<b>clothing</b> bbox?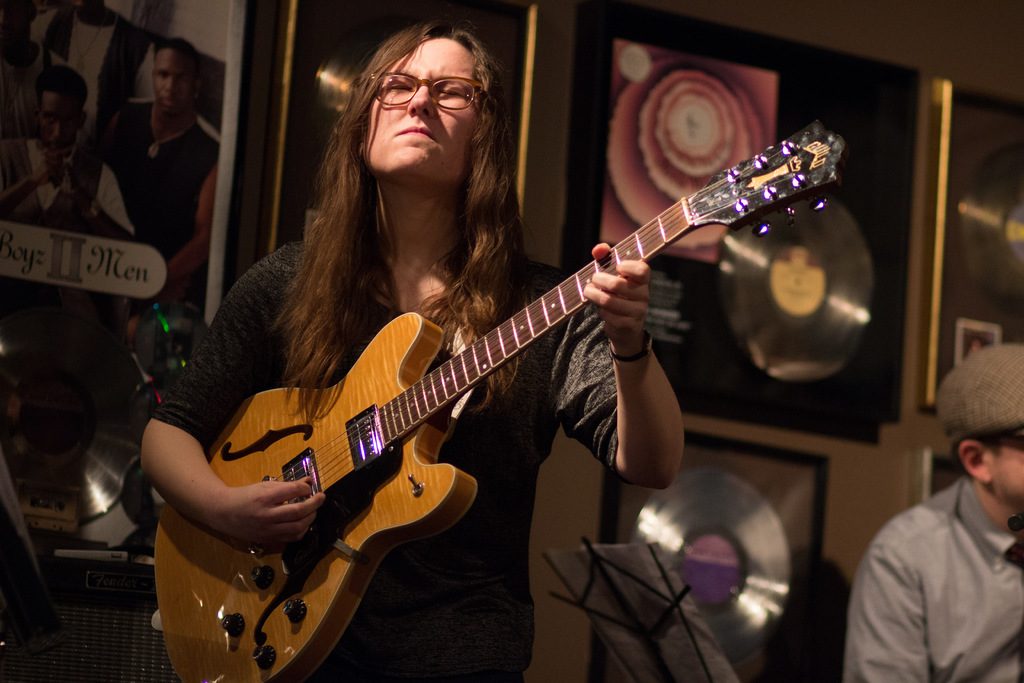
(x1=140, y1=230, x2=622, y2=682)
